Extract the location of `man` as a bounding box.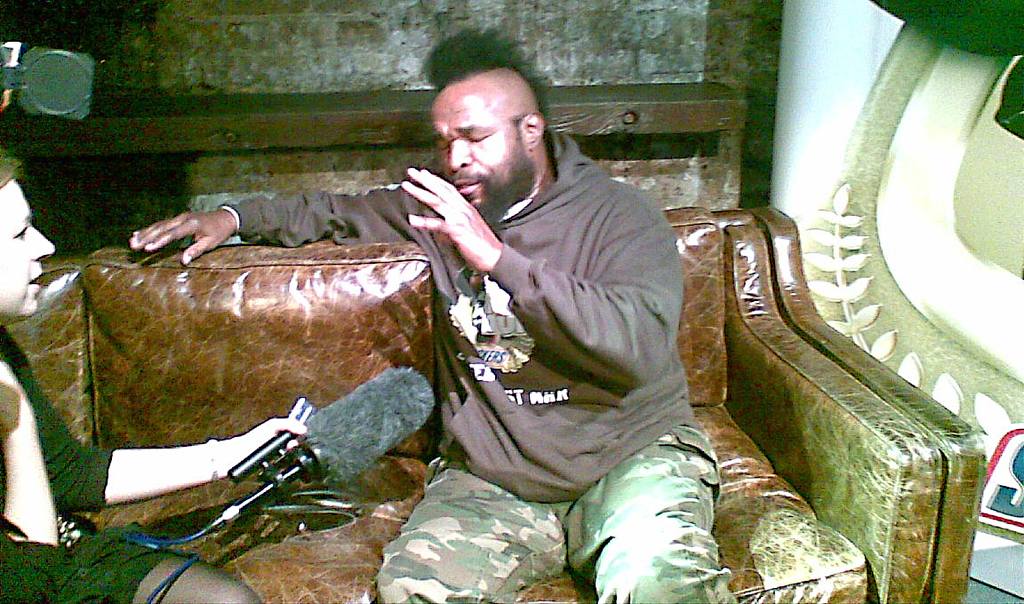
box=[124, 28, 737, 603].
